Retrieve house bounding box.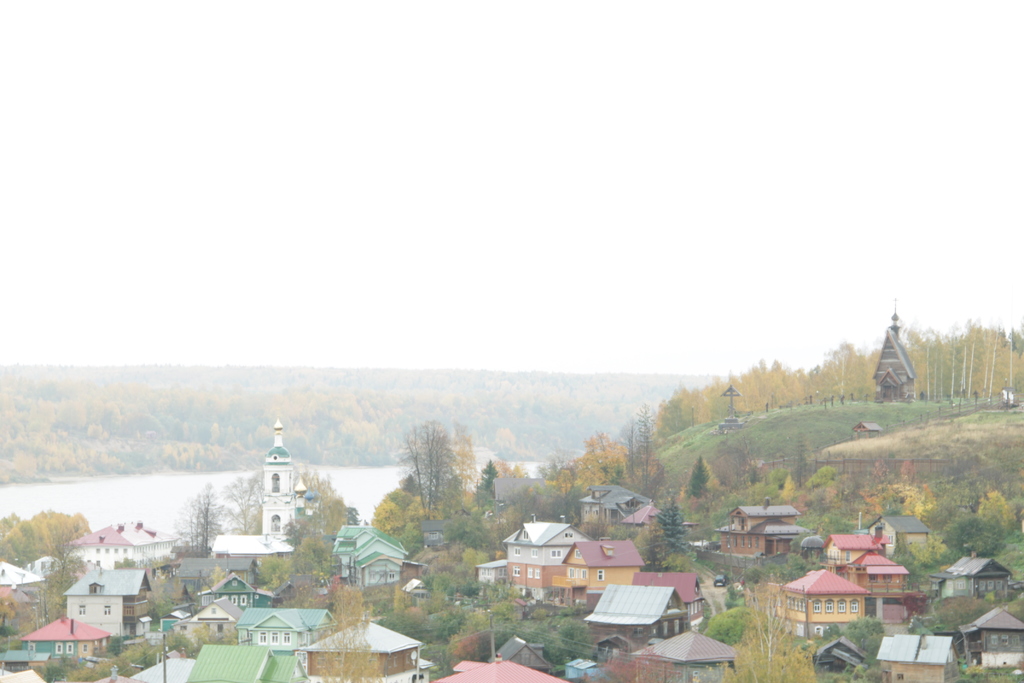
Bounding box: <region>626, 503, 662, 566</region>.
